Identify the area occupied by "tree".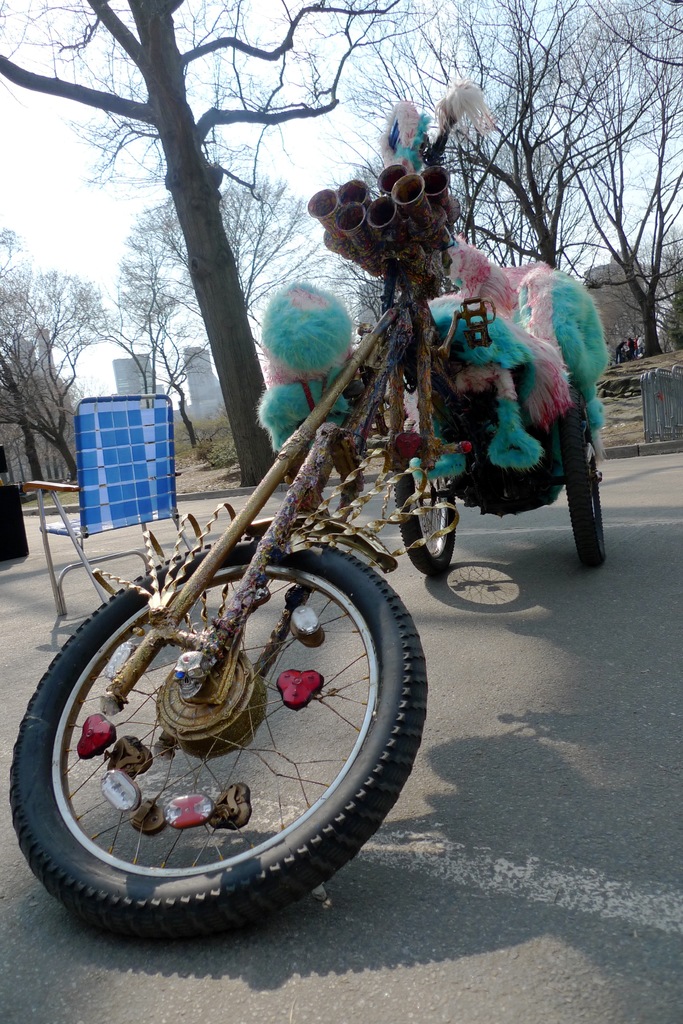
Area: pyautogui.locateOnScreen(65, 29, 348, 420).
